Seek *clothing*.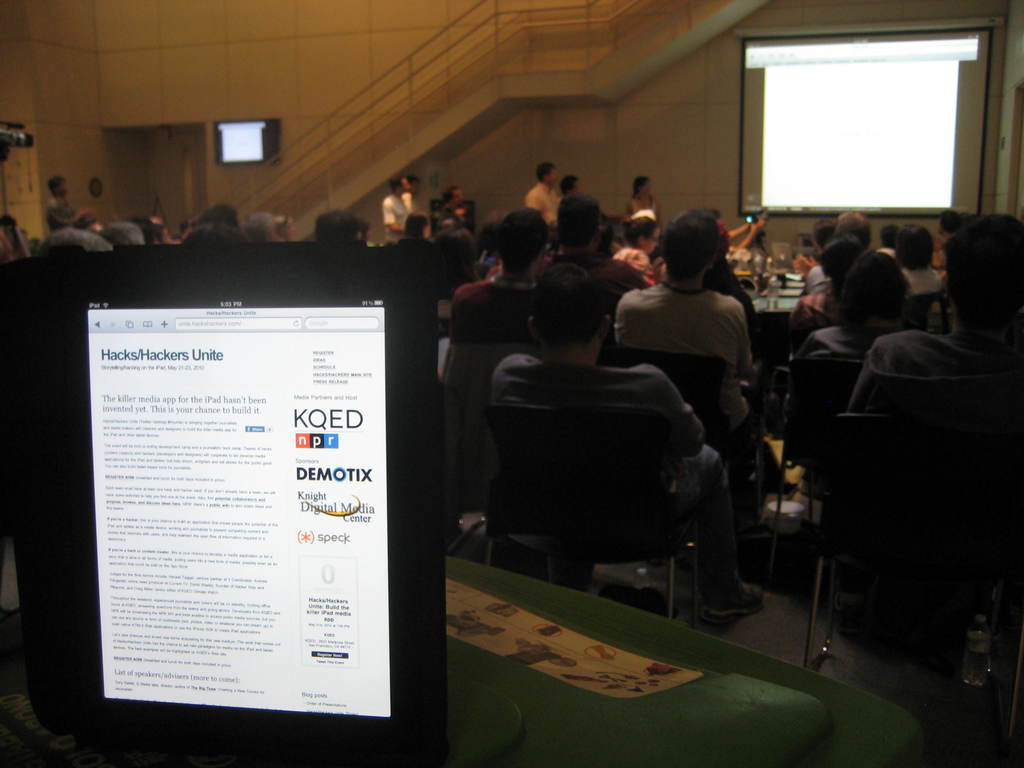
{"x1": 42, "y1": 228, "x2": 111, "y2": 253}.
